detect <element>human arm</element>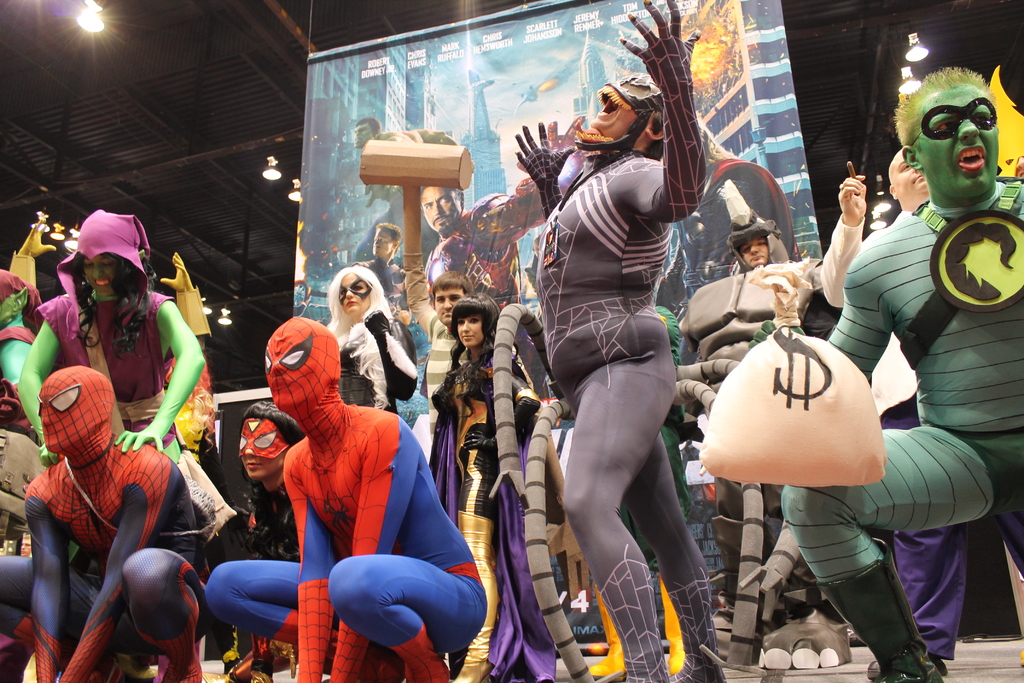
<region>507, 115, 580, 220</region>
